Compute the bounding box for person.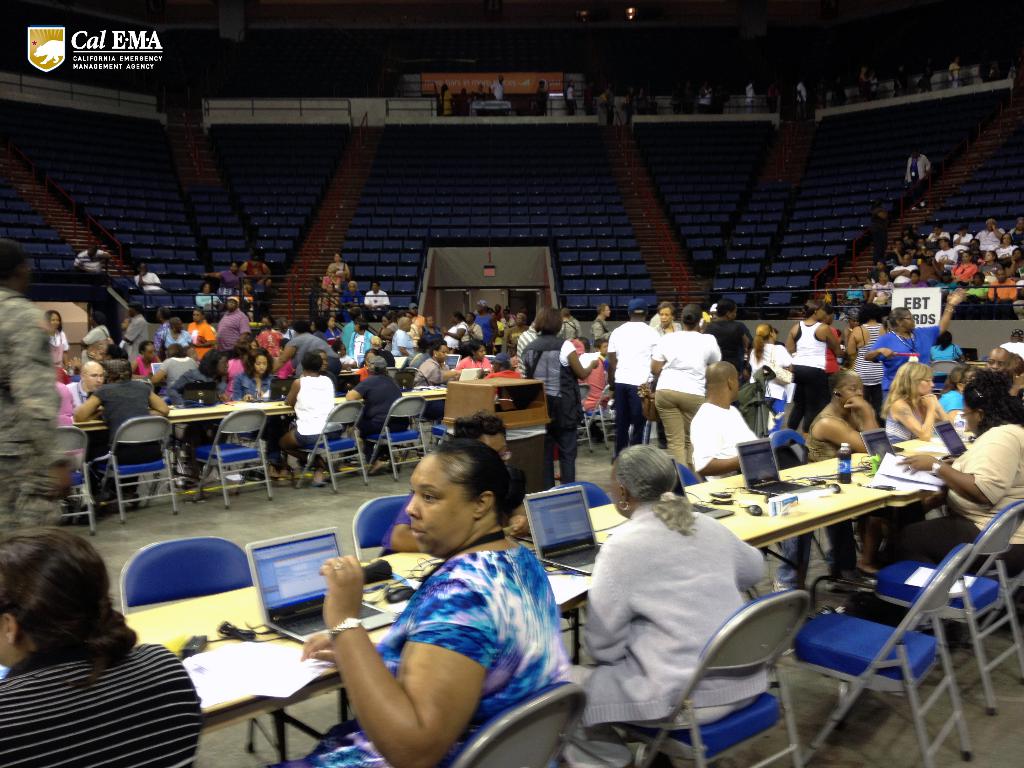
[374, 419, 536, 557].
